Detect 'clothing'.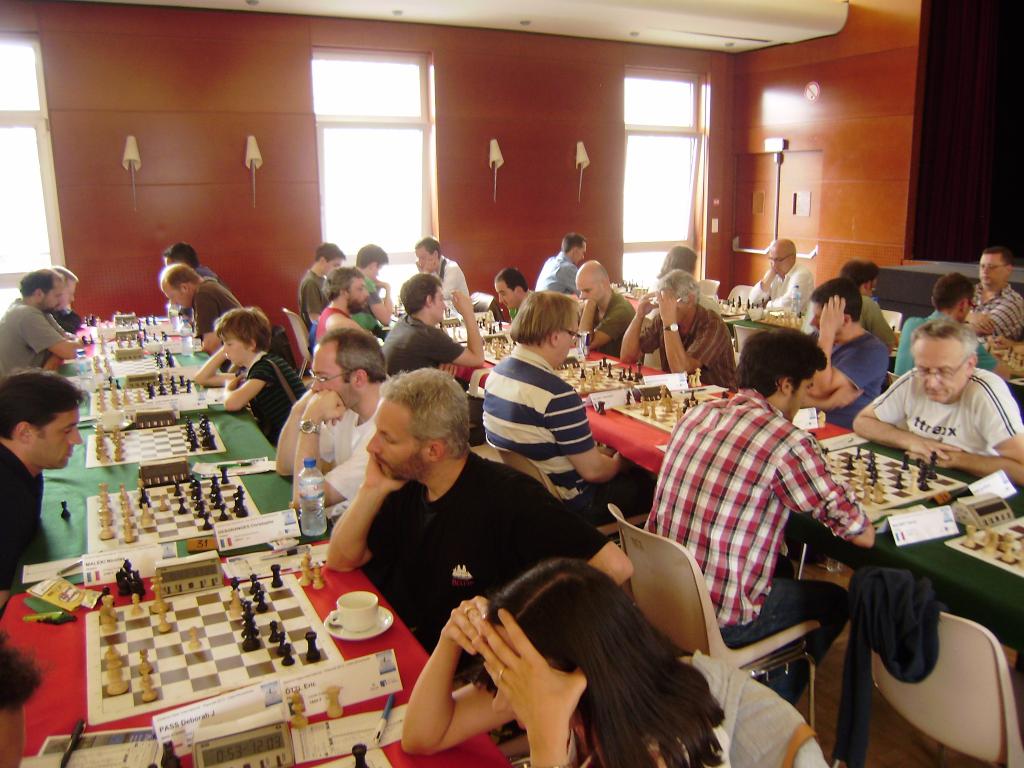
Detected at l=317, t=304, r=345, b=346.
